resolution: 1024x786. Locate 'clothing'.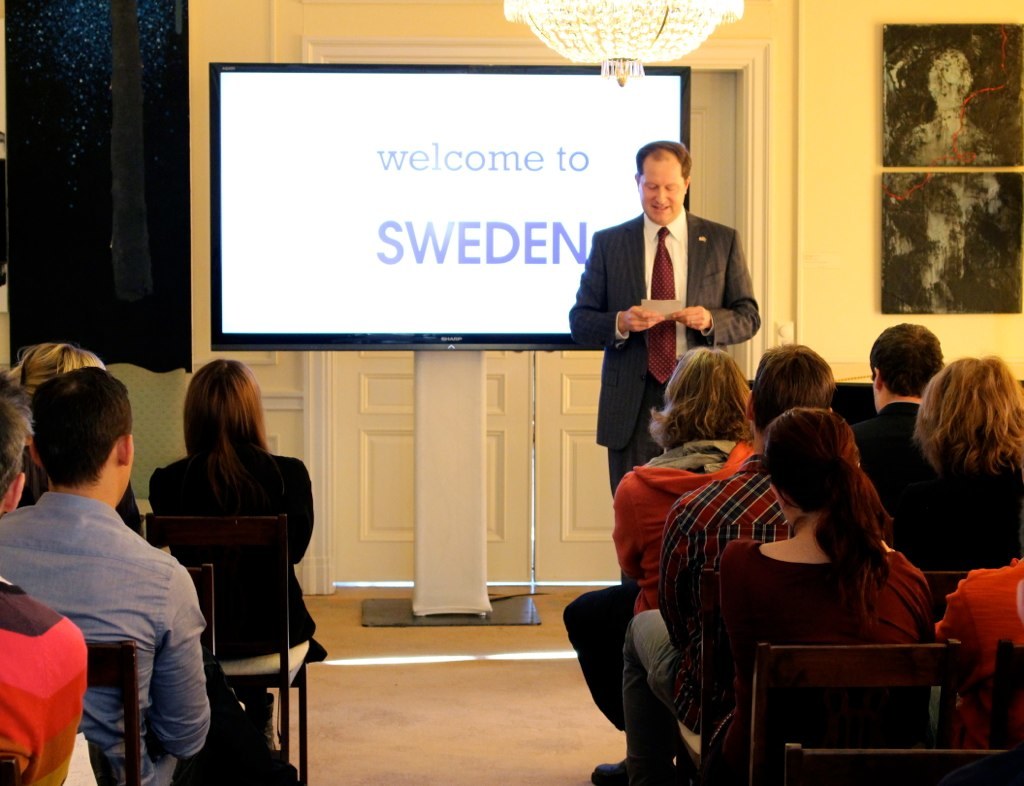
region(623, 449, 803, 774).
